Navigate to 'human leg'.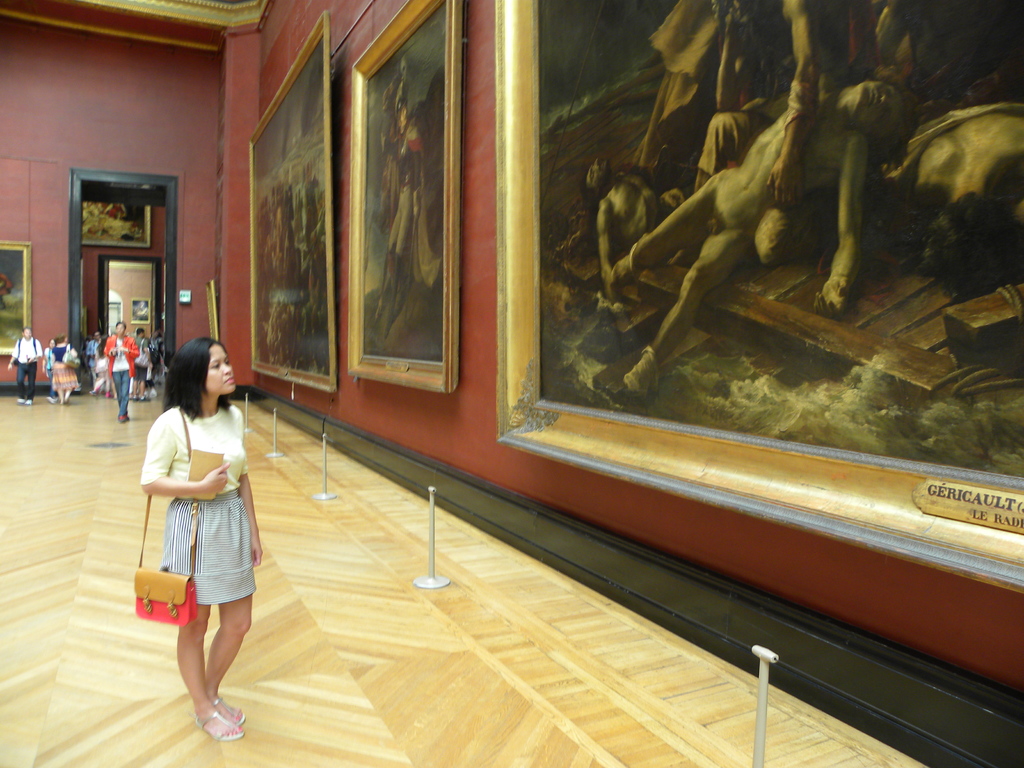
Navigation target: (x1=209, y1=495, x2=244, y2=726).
